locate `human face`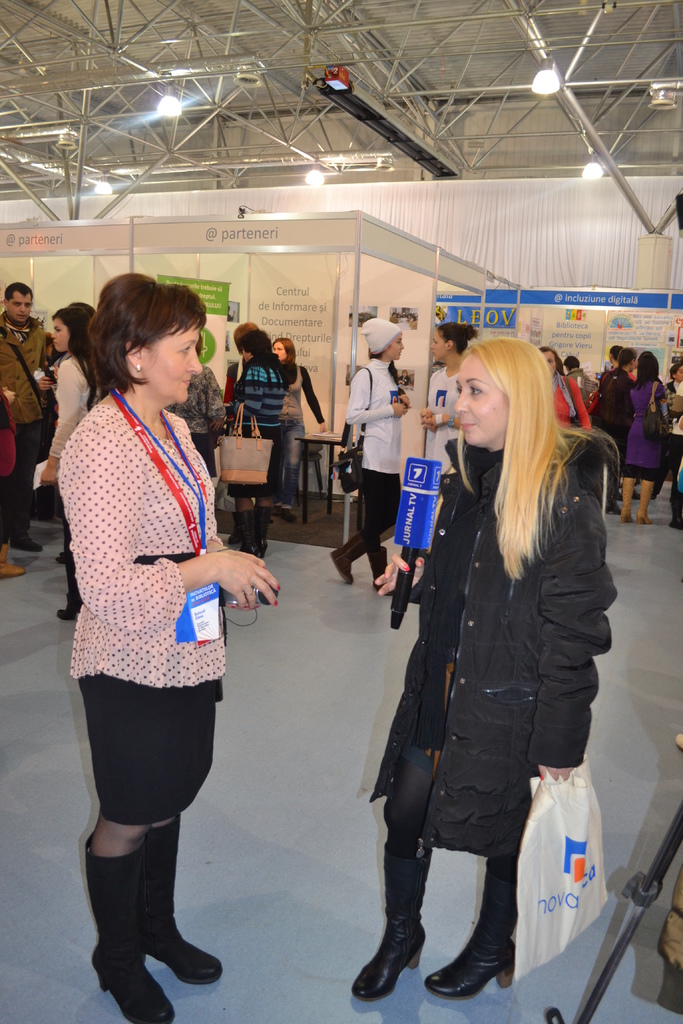
<box>142,316,204,409</box>
